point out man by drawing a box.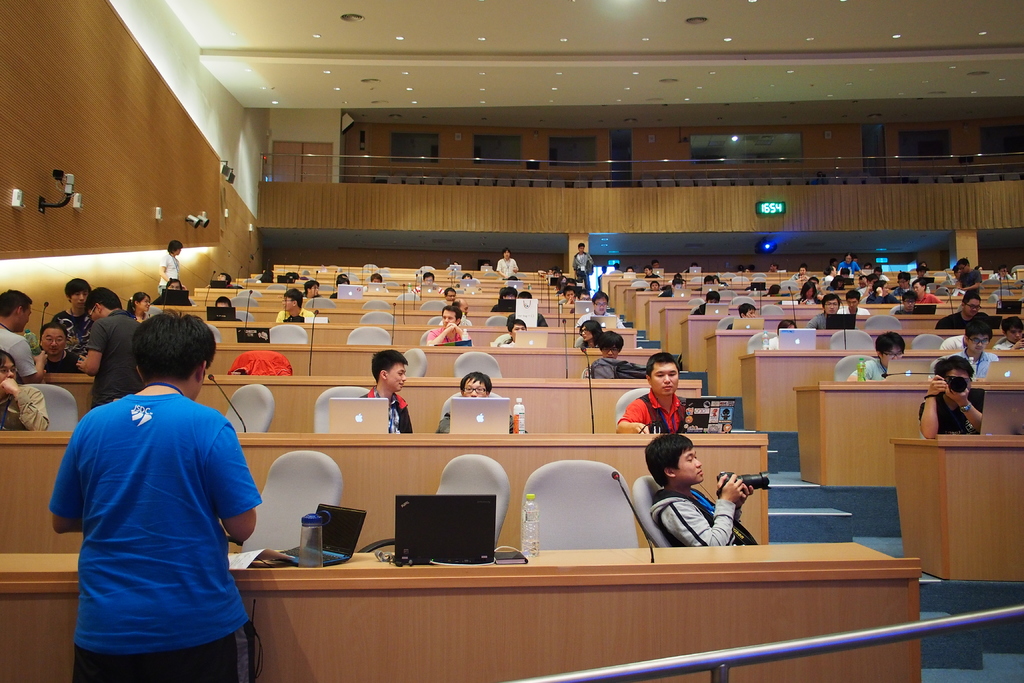
{"x1": 74, "y1": 290, "x2": 140, "y2": 407}.
